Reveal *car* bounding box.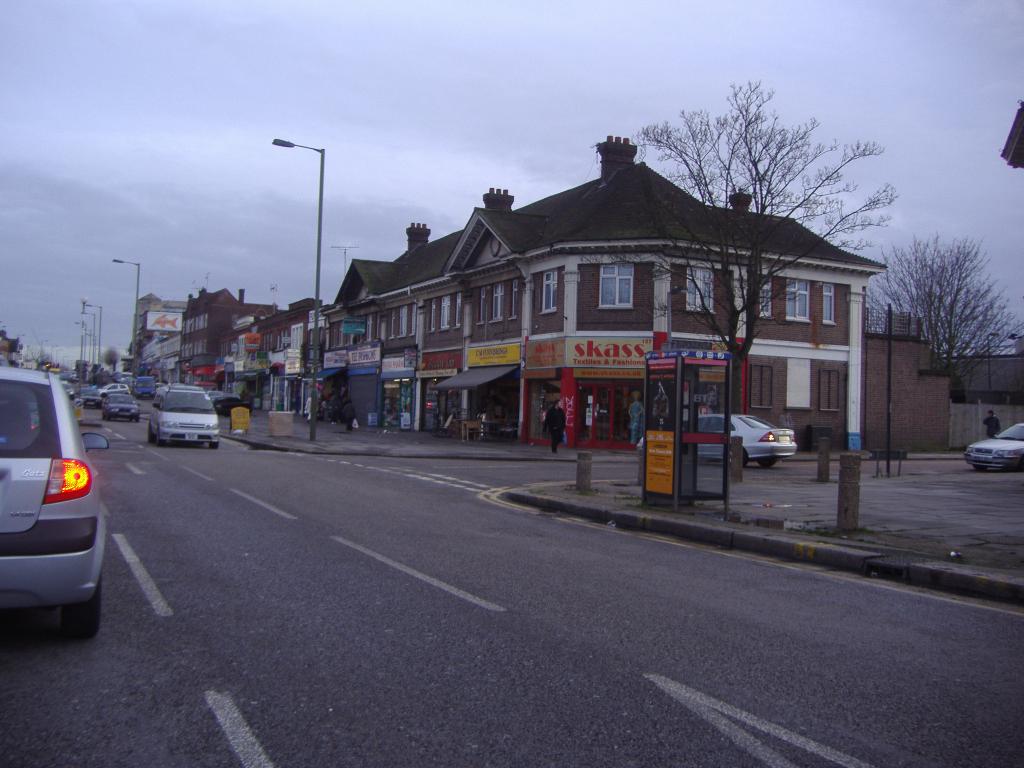
Revealed: (633, 410, 799, 470).
